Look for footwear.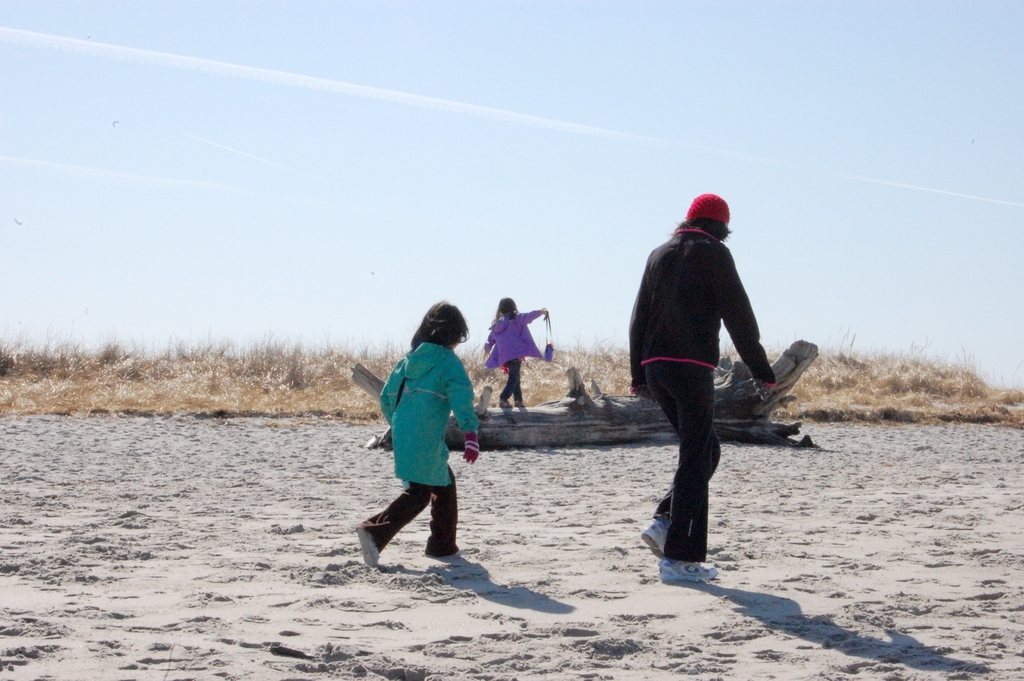
Found: [left=513, top=401, right=526, bottom=407].
